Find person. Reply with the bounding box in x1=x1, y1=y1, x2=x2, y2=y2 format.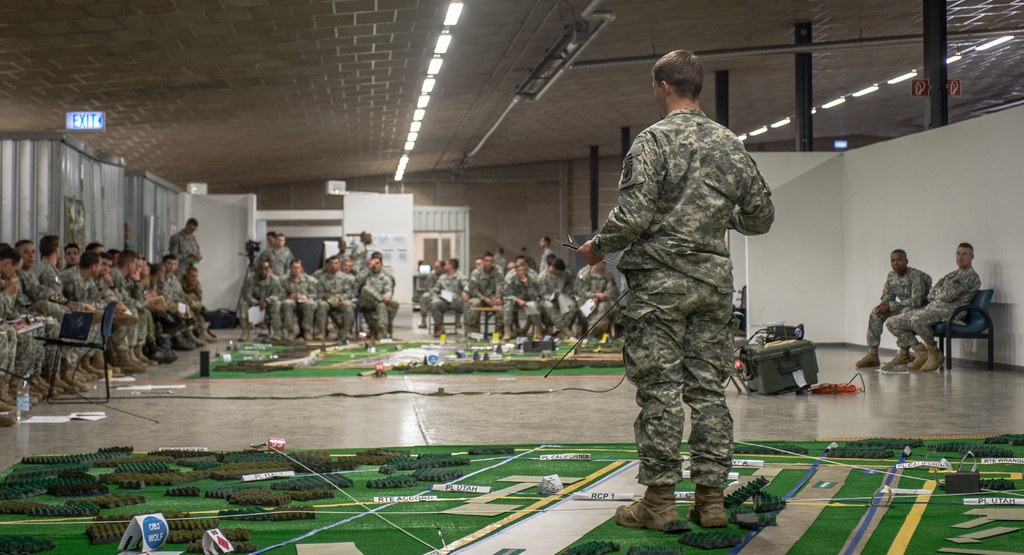
x1=0, y1=250, x2=26, y2=412.
